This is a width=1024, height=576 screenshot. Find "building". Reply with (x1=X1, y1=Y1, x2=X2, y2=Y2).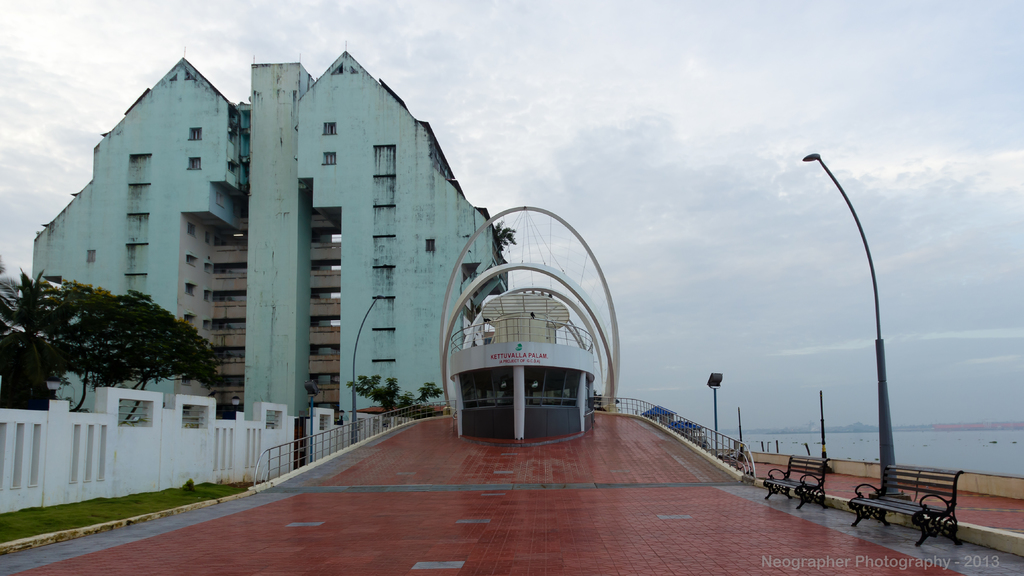
(x1=28, y1=49, x2=509, y2=429).
